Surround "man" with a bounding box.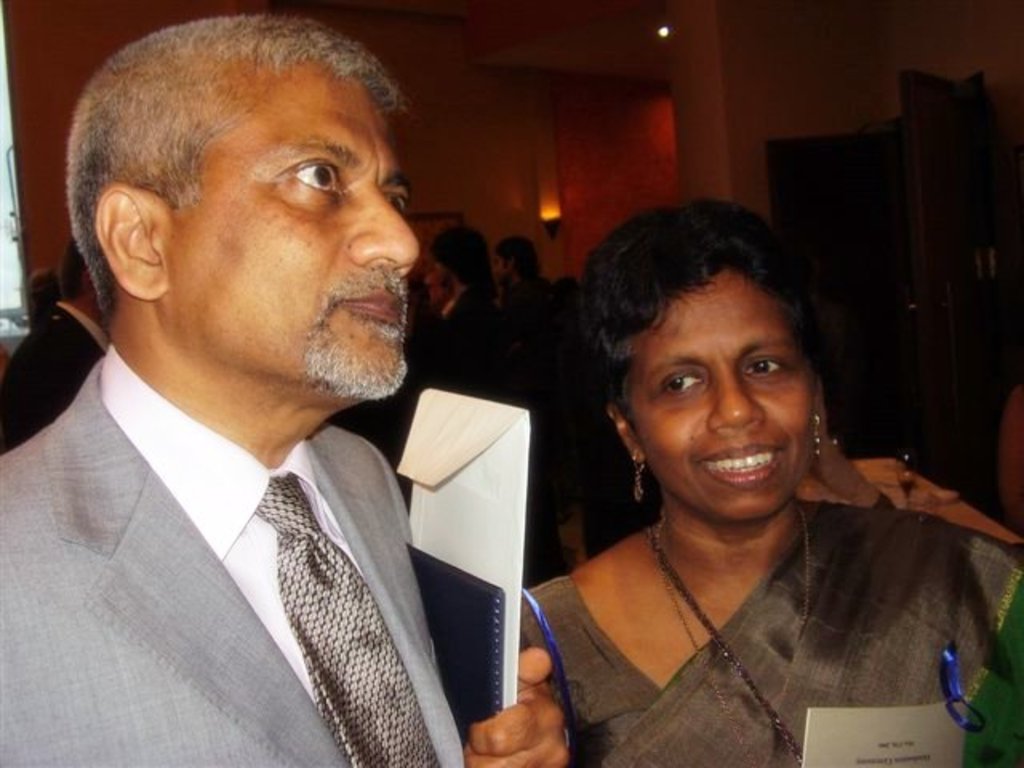
crop(429, 219, 507, 398).
